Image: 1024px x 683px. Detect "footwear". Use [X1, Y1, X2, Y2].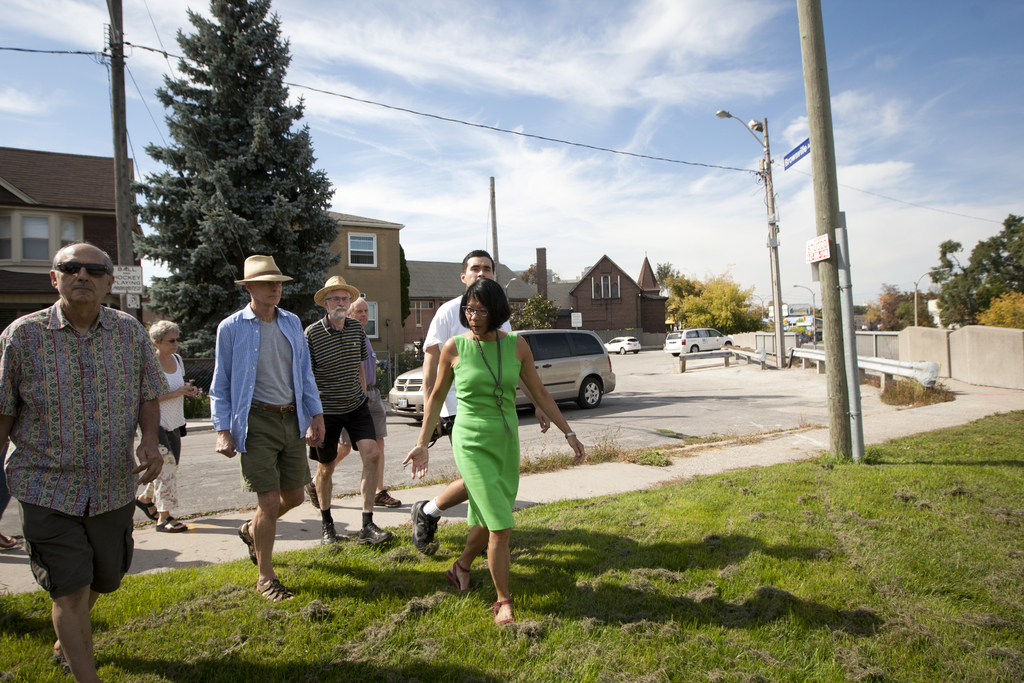
[495, 596, 516, 626].
